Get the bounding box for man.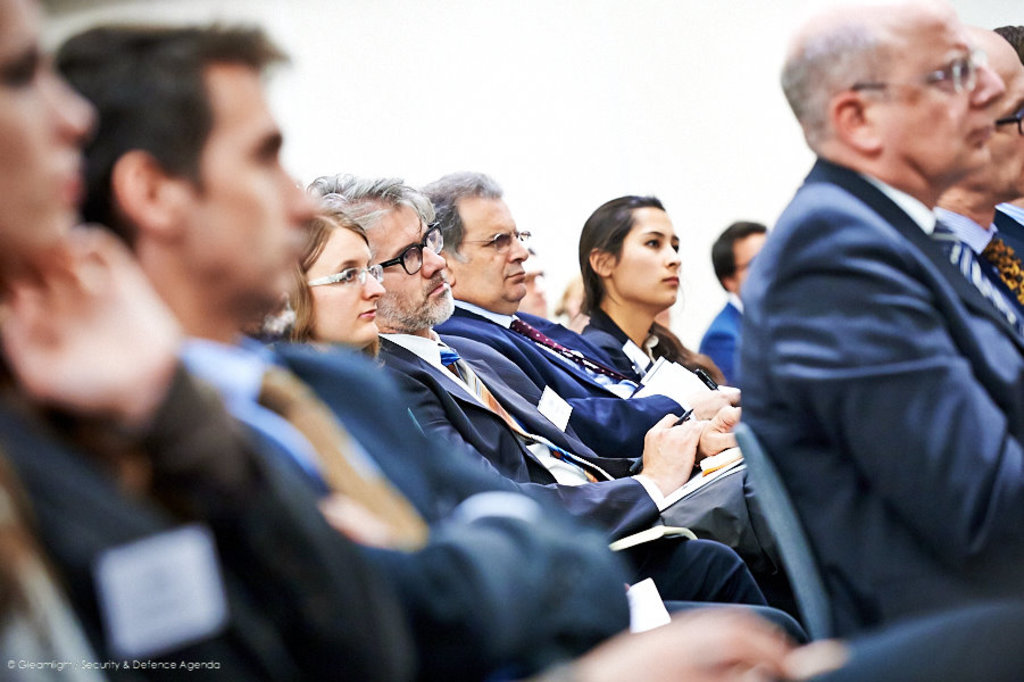
rect(53, 23, 801, 644).
